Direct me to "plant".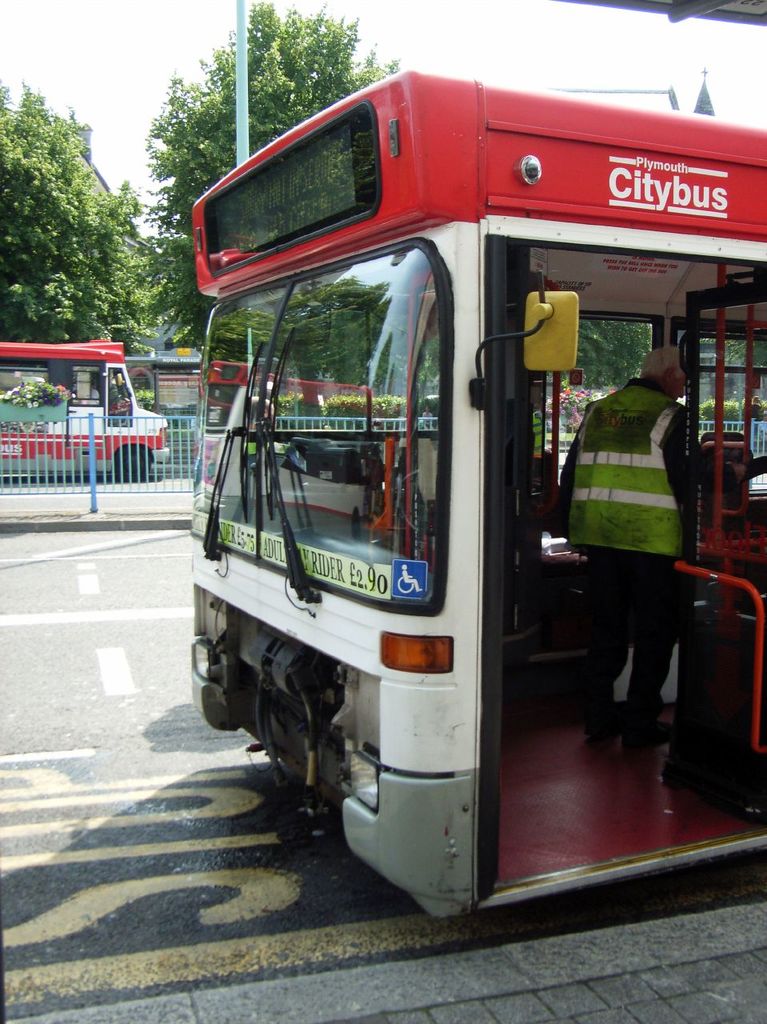
Direction: x1=753 y1=398 x2=766 y2=423.
